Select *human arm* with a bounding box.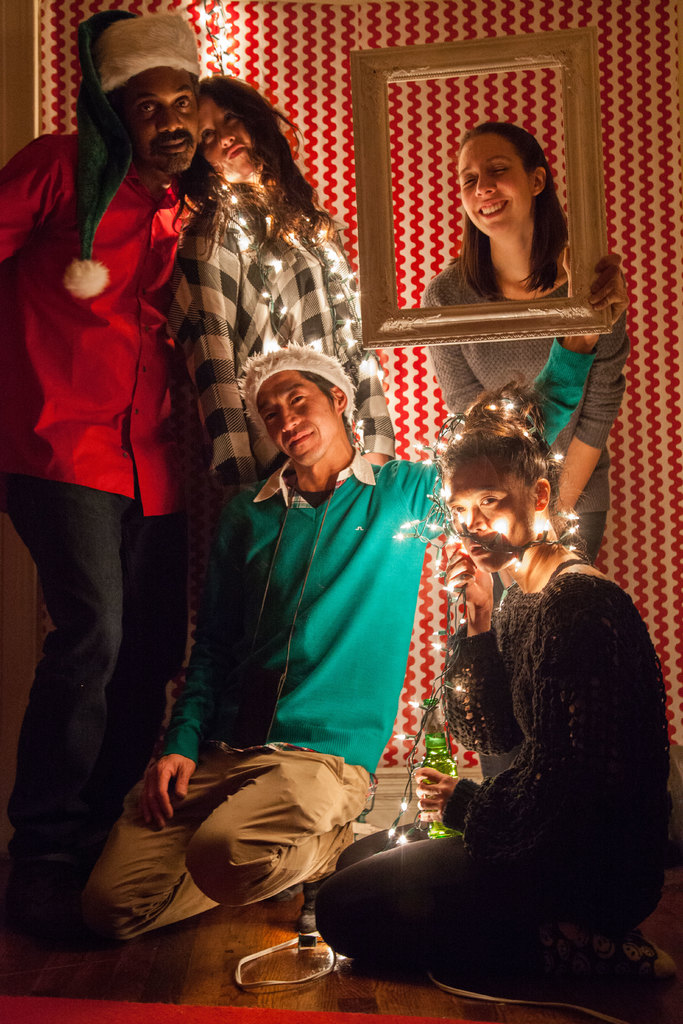
left=413, top=573, right=630, bottom=856.
